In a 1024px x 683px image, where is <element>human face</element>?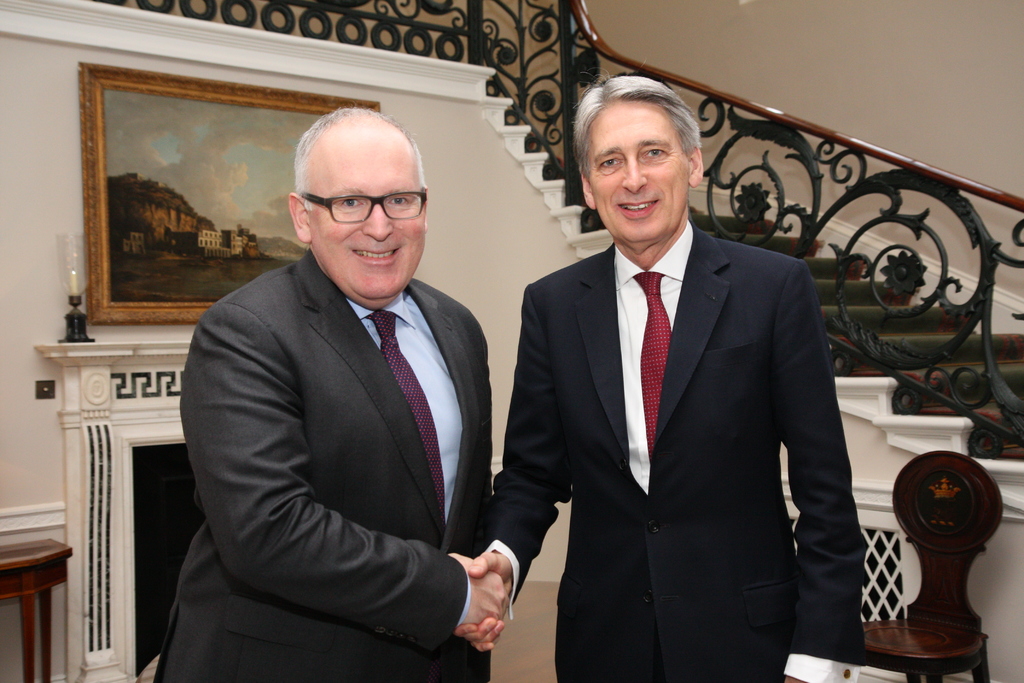
rect(308, 133, 427, 299).
